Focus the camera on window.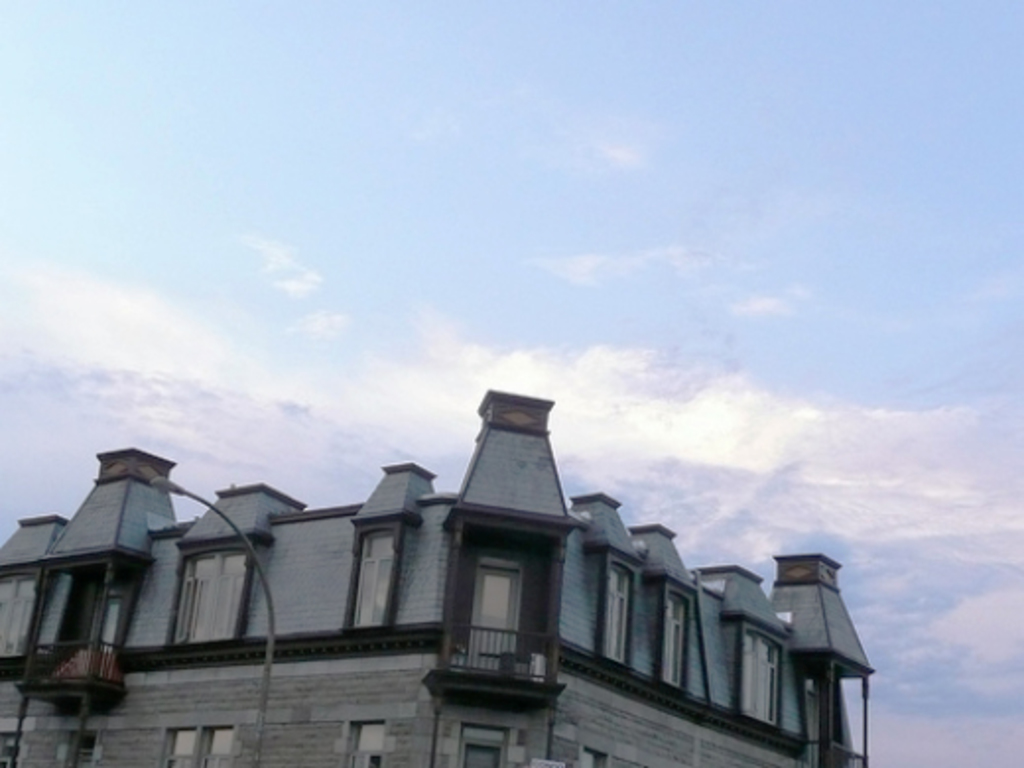
Focus region: (x1=599, y1=565, x2=630, y2=666).
